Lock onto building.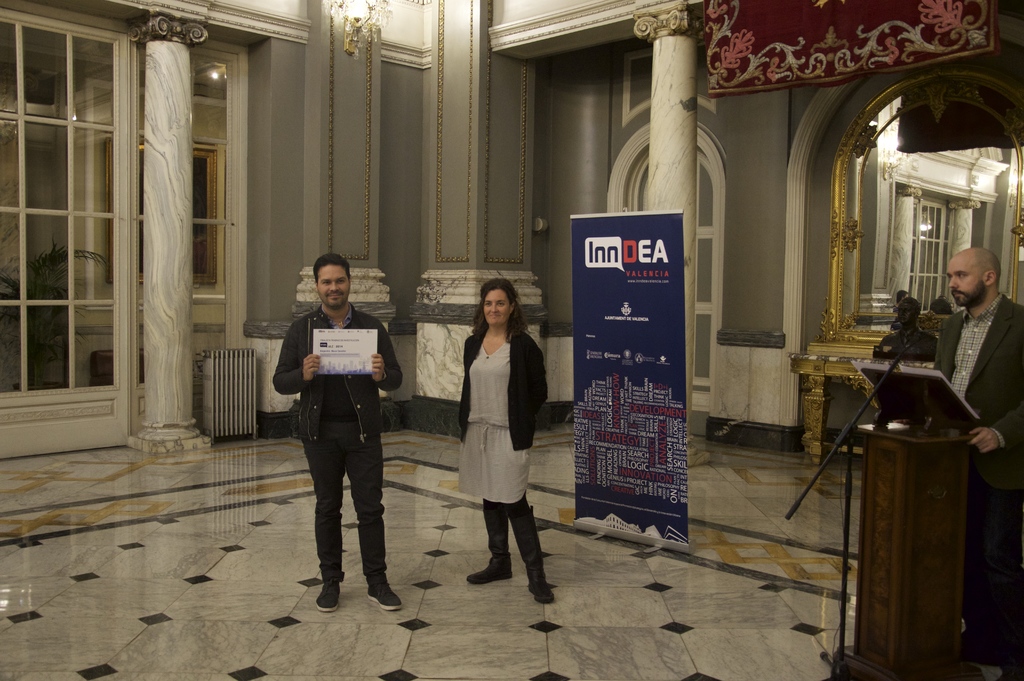
Locked: crop(0, 0, 1023, 680).
